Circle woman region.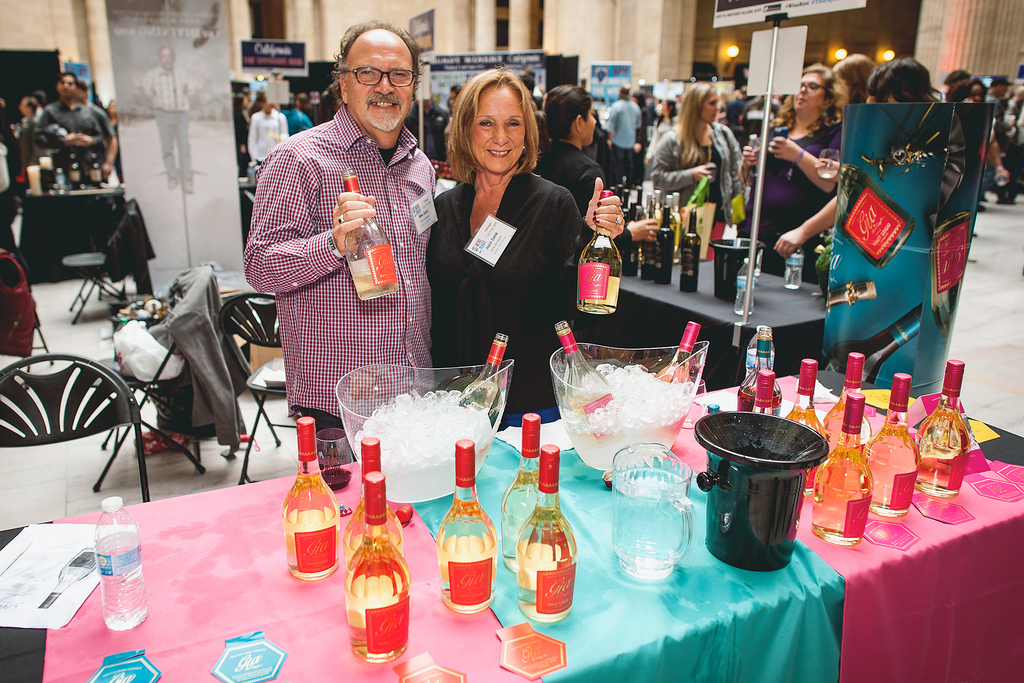
Region: bbox=(426, 60, 591, 393).
